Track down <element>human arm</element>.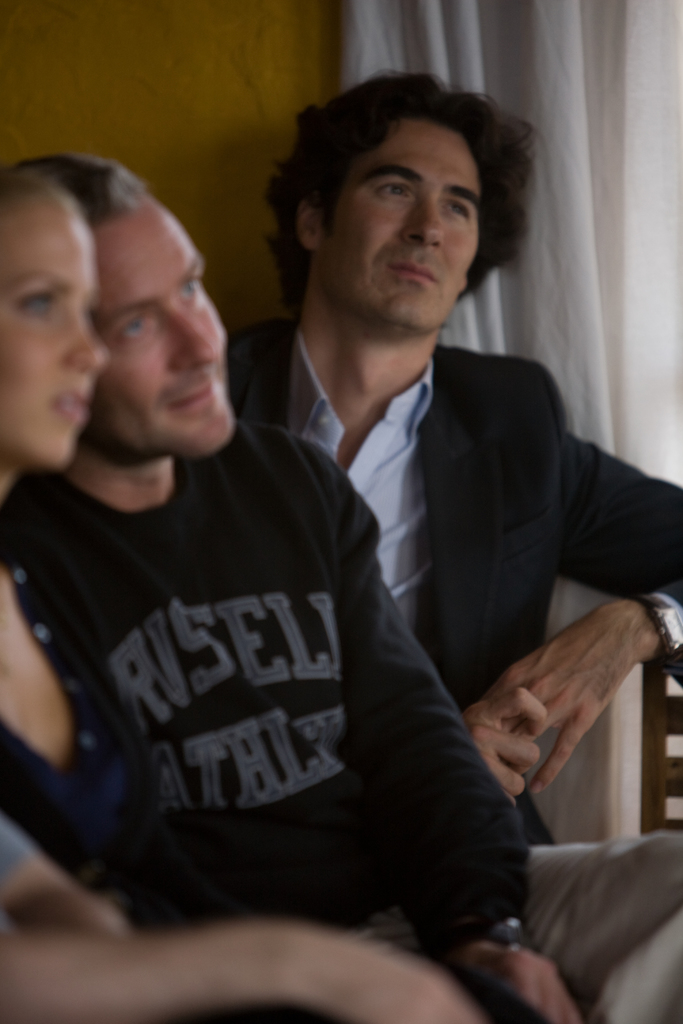
Tracked to pyautogui.locateOnScreen(477, 370, 679, 790).
